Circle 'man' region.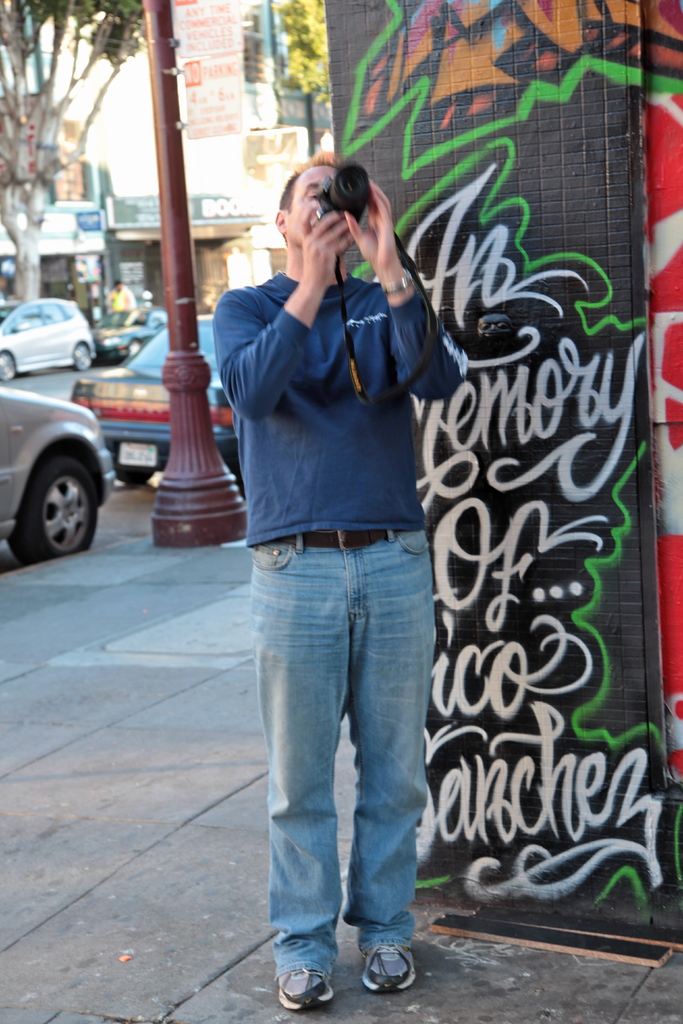
Region: 199,126,474,980.
